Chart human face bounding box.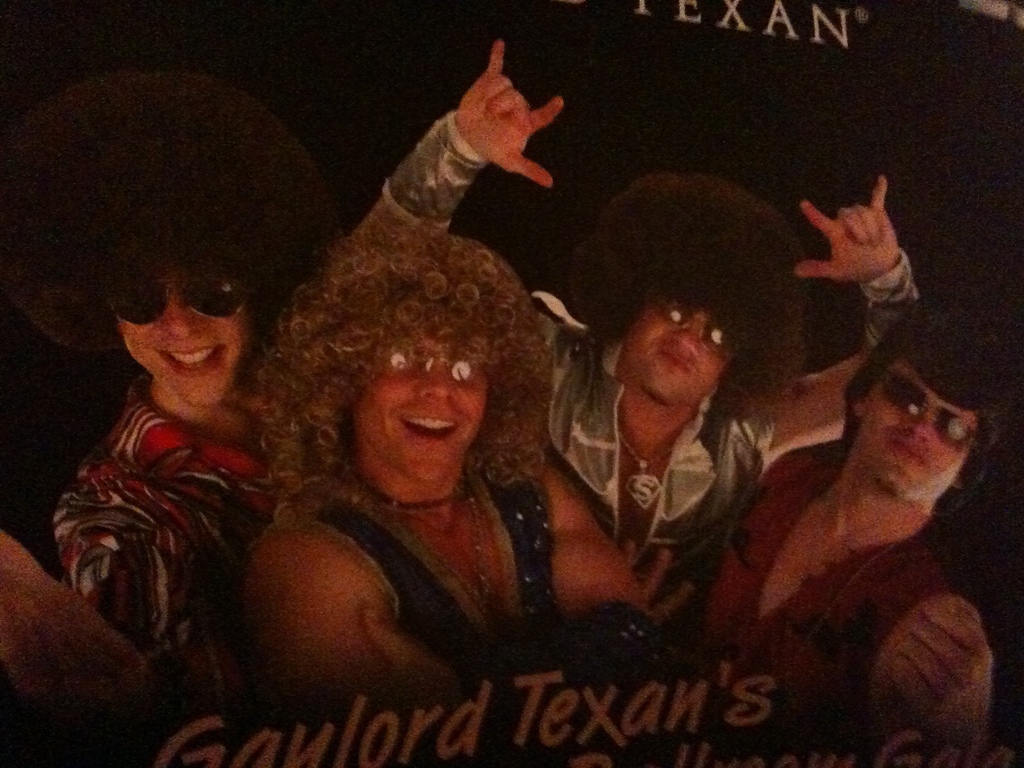
Charted: region(124, 252, 243, 408).
